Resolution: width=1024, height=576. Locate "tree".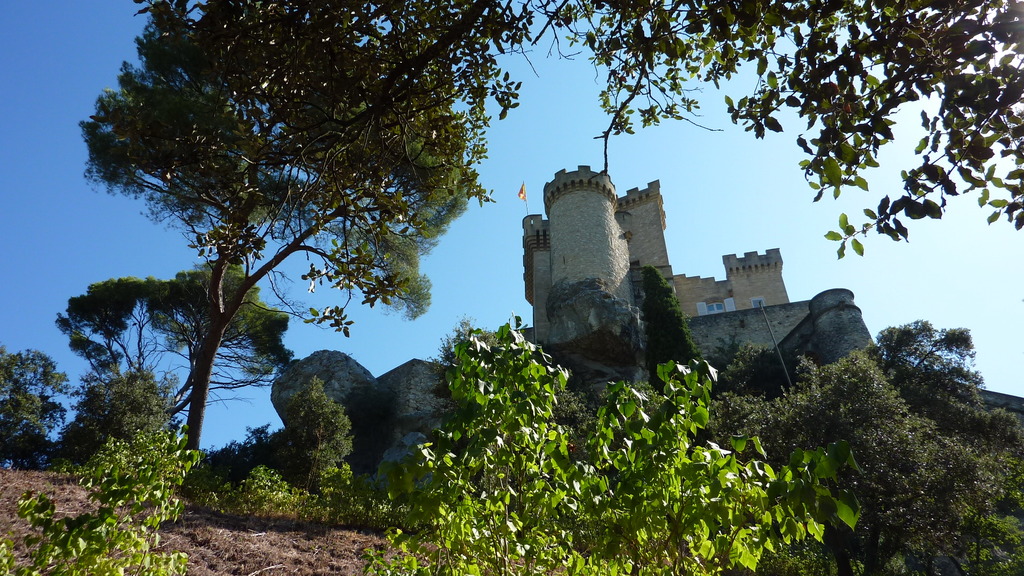
<box>0,349,73,461</box>.
